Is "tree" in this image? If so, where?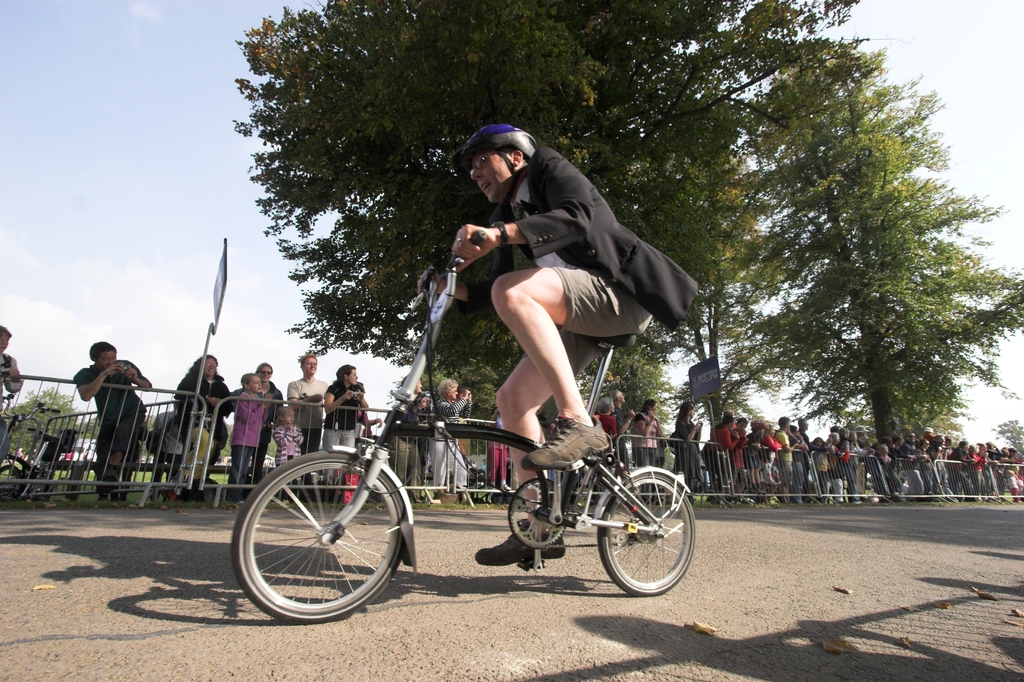
Yes, at 733, 42, 1023, 465.
